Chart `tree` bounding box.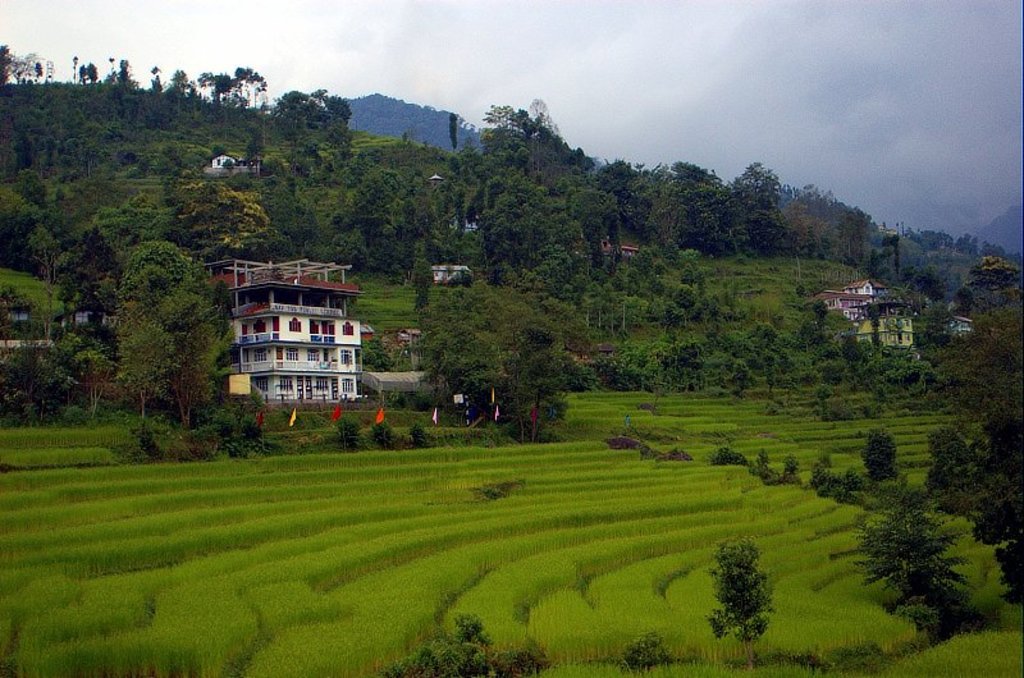
Charted: {"x1": 23, "y1": 106, "x2": 67, "y2": 175}.
